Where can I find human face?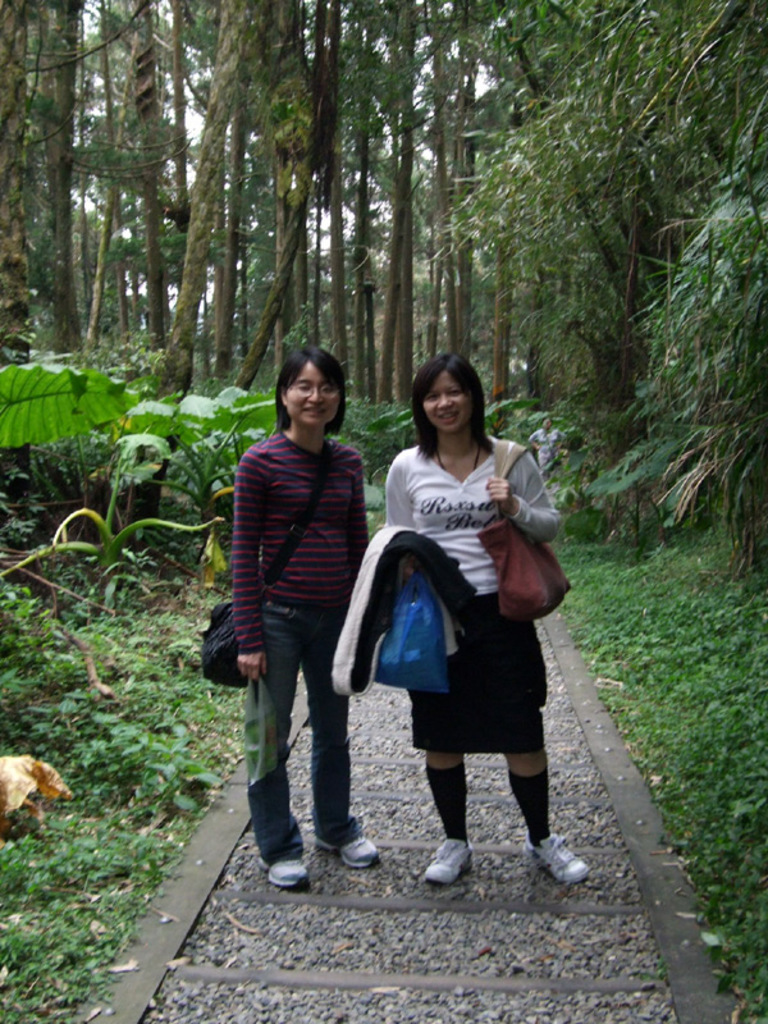
You can find it at left=287, top=367, right=337, bottom=425.
